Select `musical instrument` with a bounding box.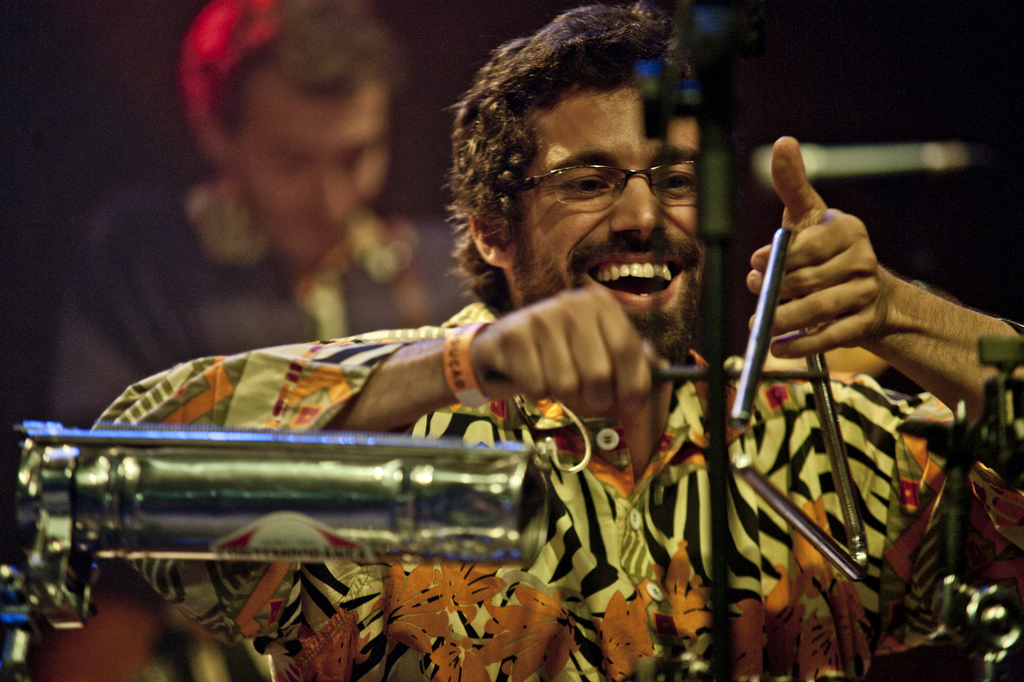
rect(649, 221, 870, 575).
